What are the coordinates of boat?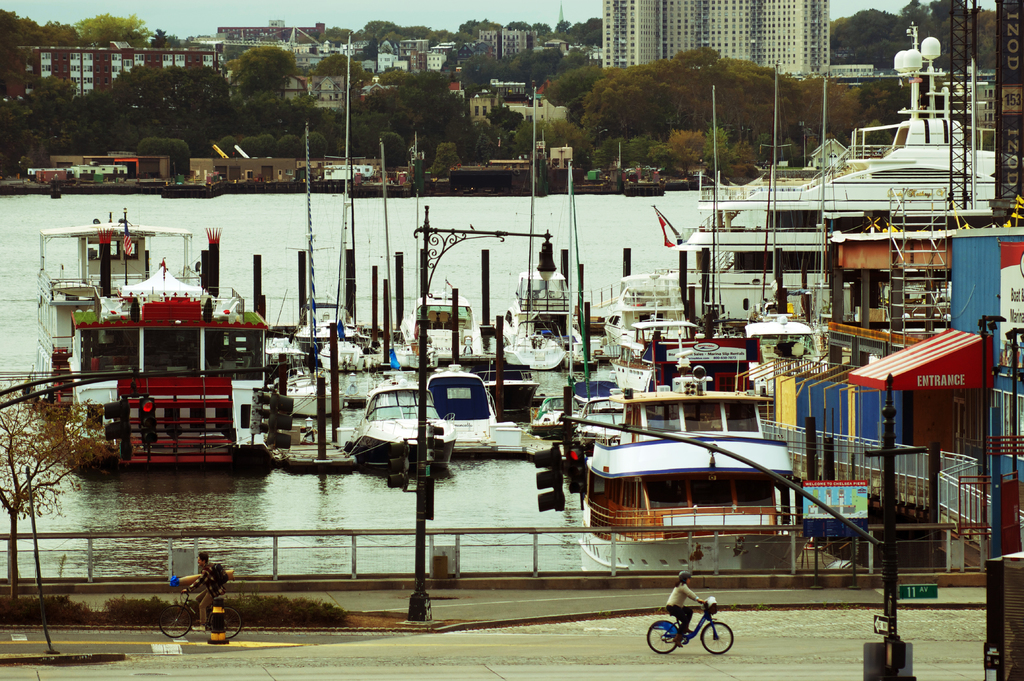
detection(276, 426, 361, 472).
